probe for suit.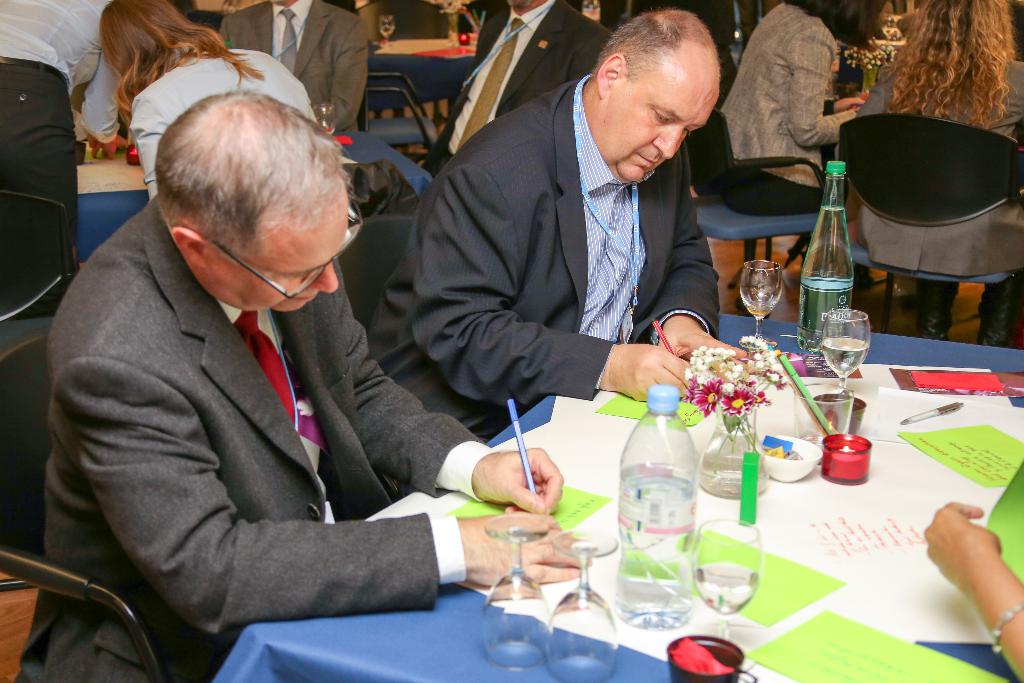
Probe result: pyautogui.locateOnScreen(420, 0, 619, 176).
